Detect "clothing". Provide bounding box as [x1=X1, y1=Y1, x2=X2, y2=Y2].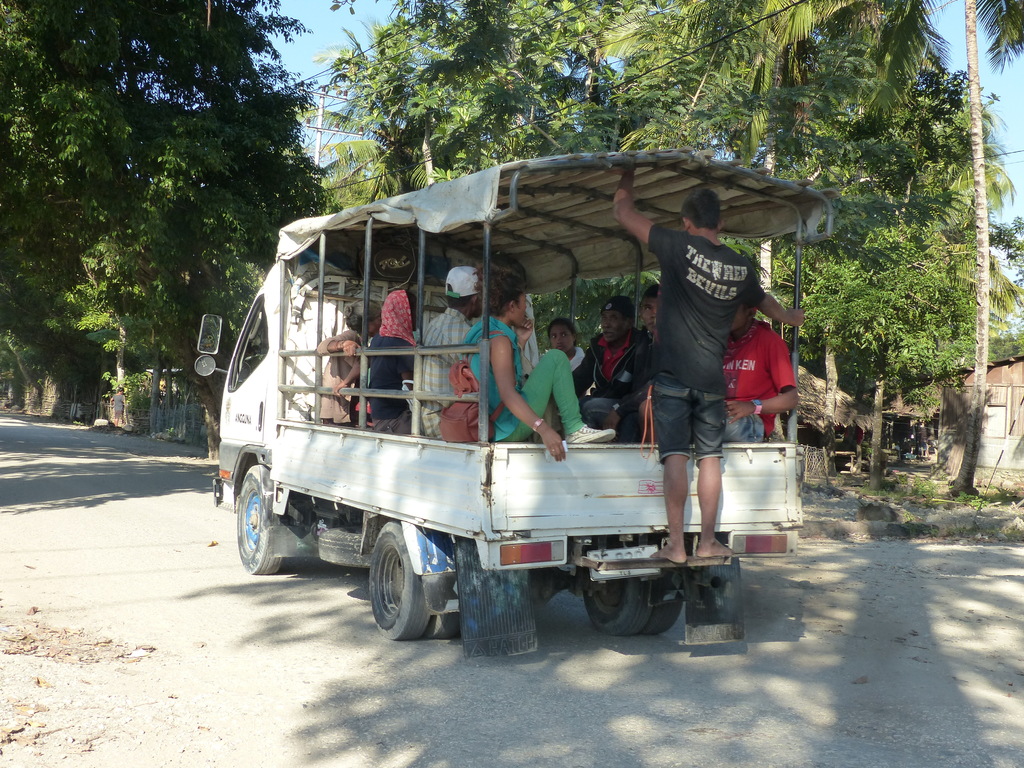
[x1=451, y1=331, x2=586, y2=449].
